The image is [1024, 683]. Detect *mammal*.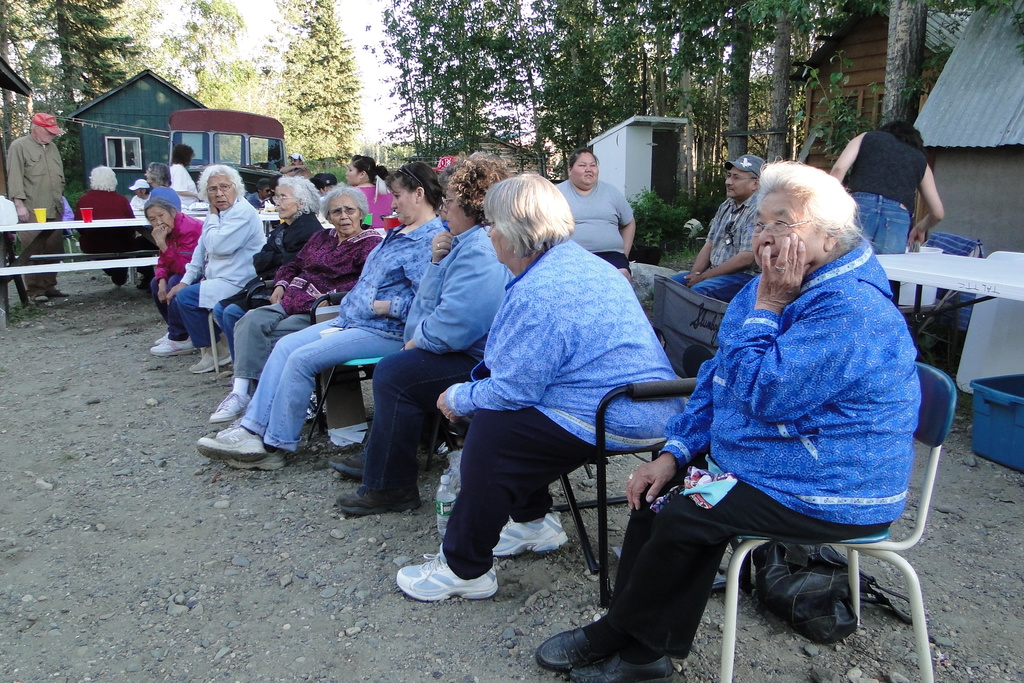
Detection: [left=129, top=178, right=156, bottom=217].
